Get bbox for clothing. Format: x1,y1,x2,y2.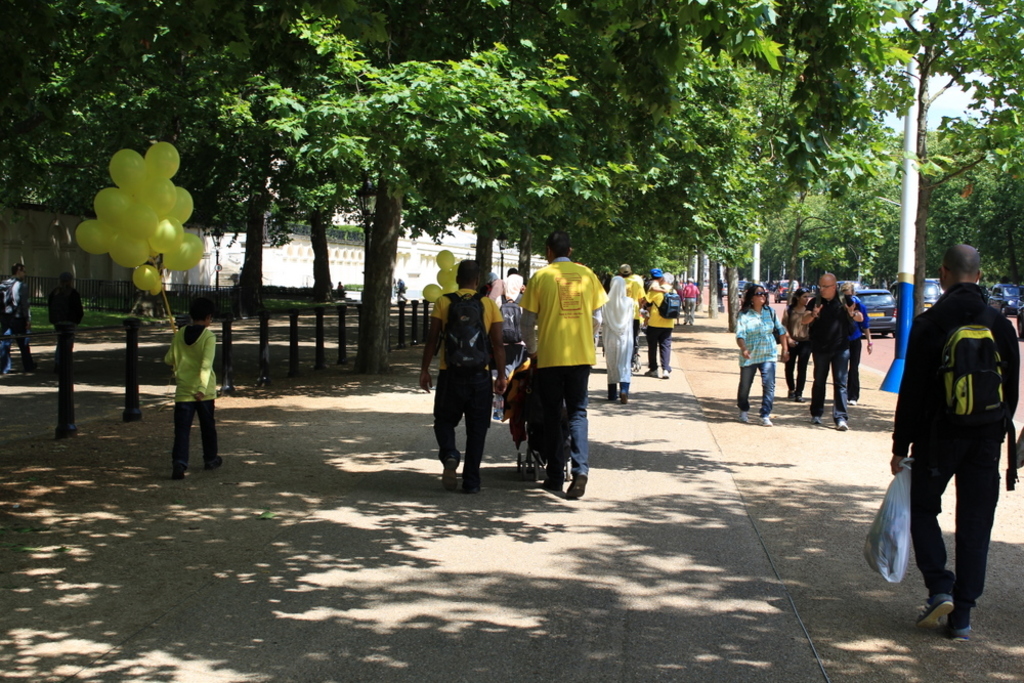
643,283,675,384.
